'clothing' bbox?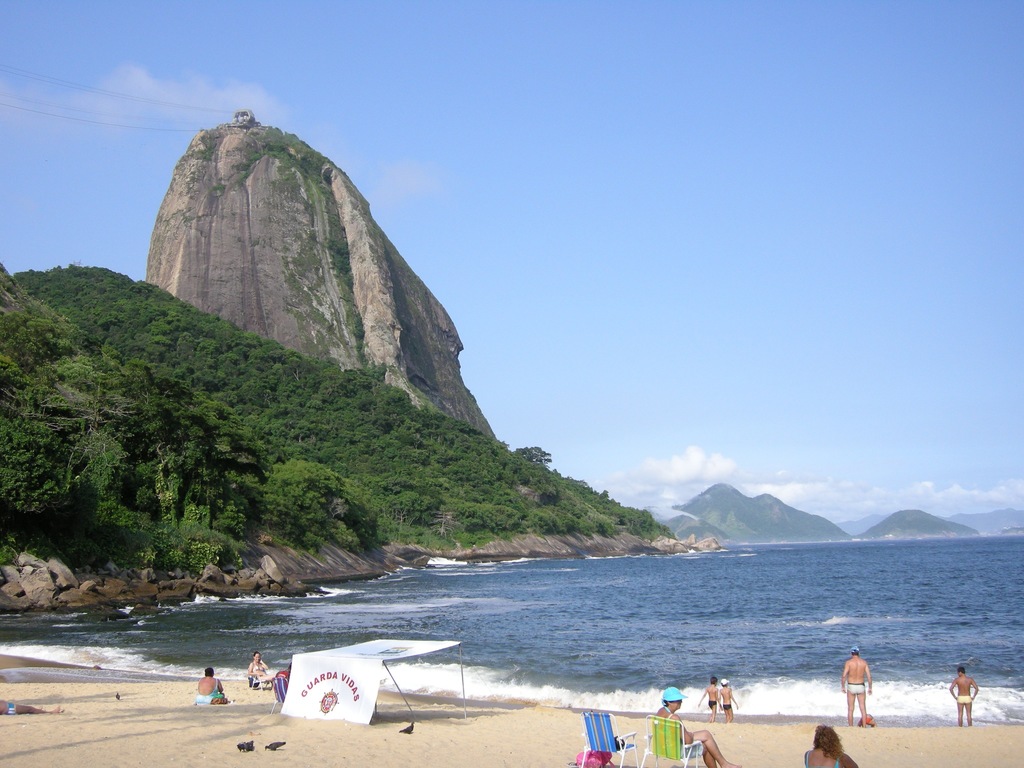
248:658:263:687
